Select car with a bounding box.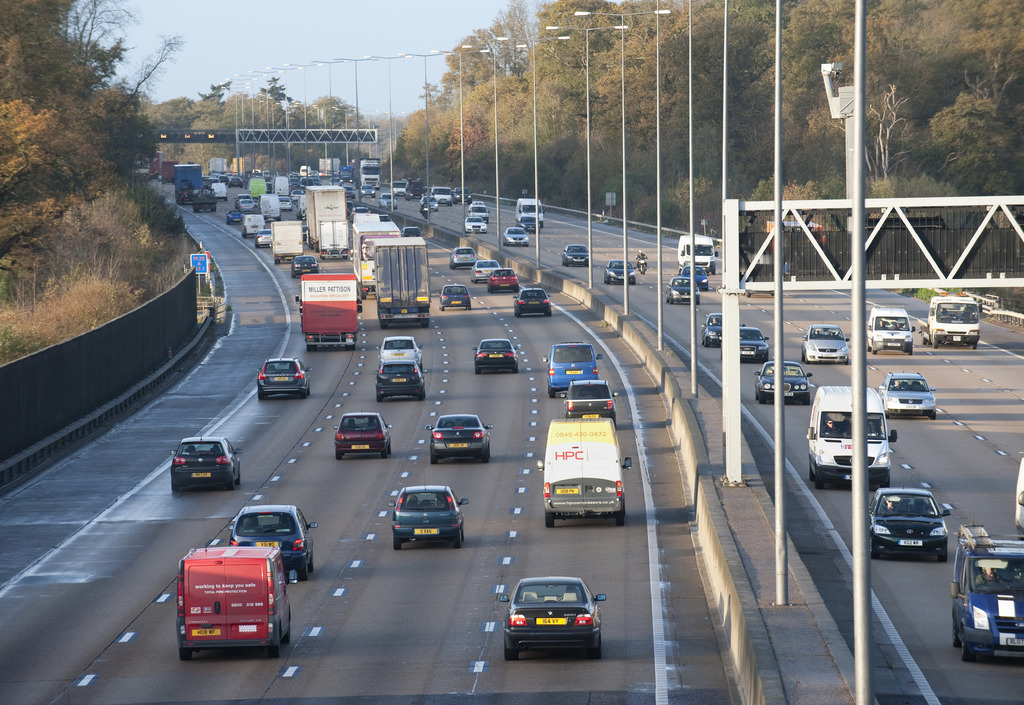
[x1=420, y1=197, x2=438, y2=211].
